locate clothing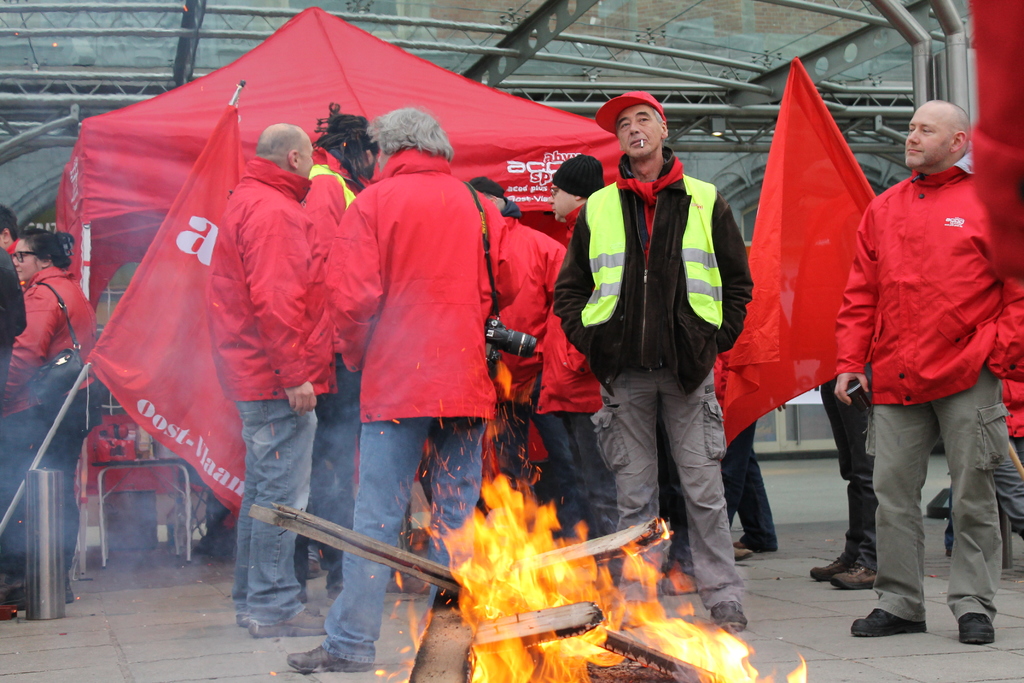
(0,244,28,390)
